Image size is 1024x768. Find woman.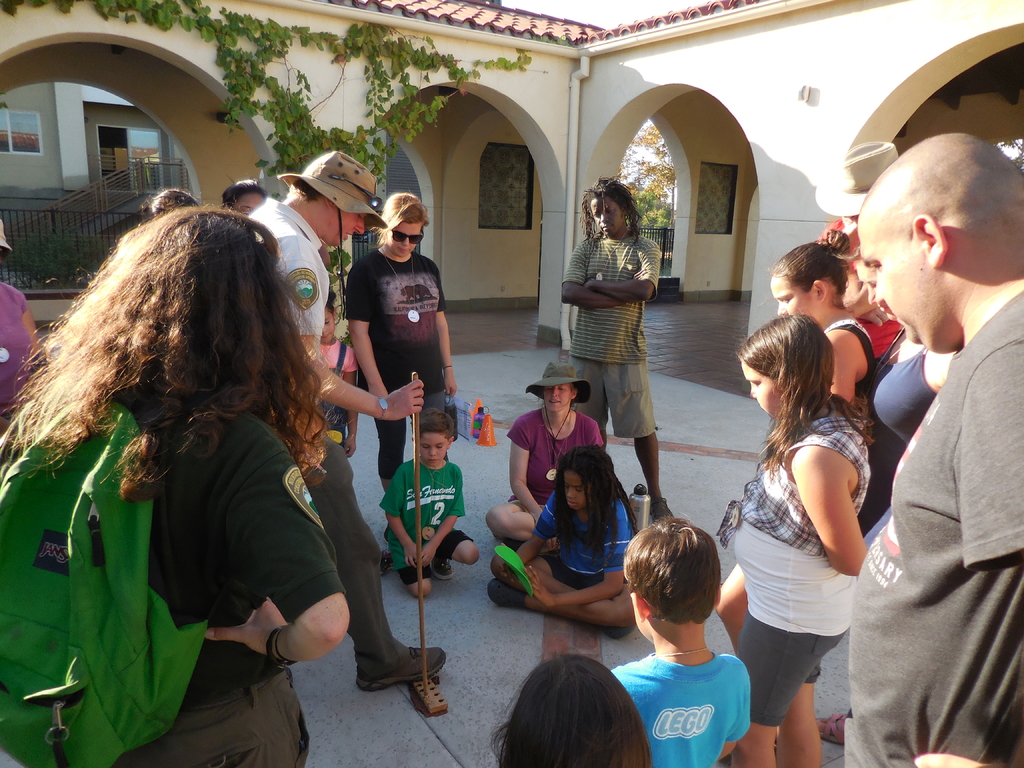
box(483, 363, 607, 548).
